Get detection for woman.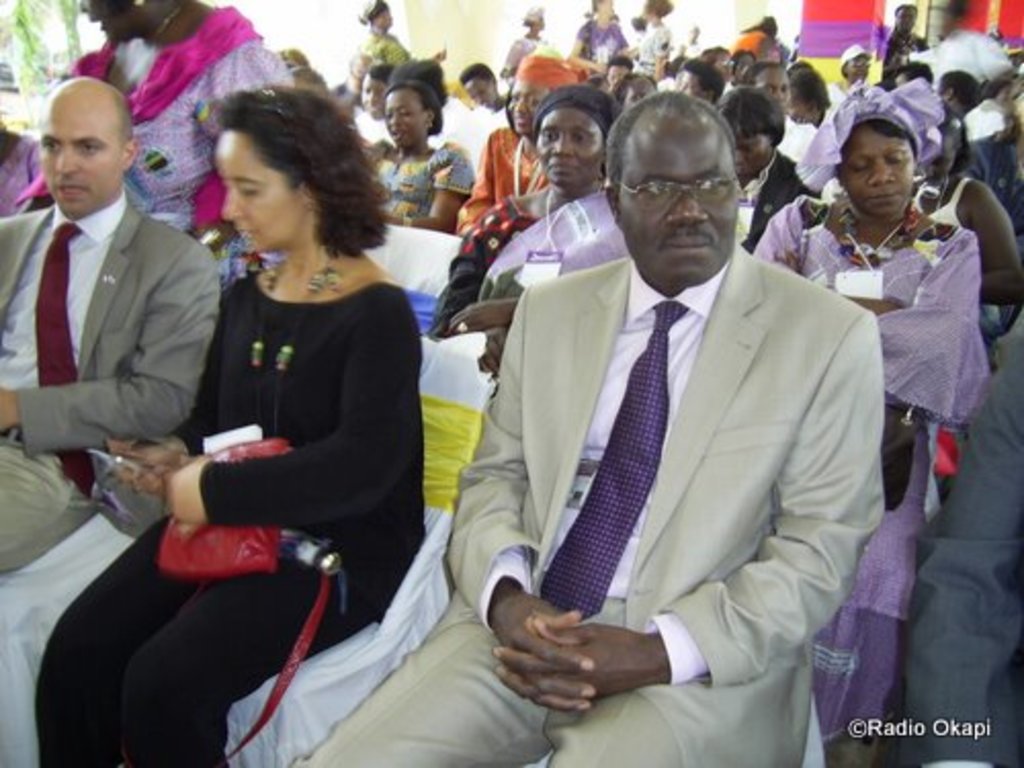
Detection: {"left": 10, "top": 0, "right": 303, "bottom": 283}.
